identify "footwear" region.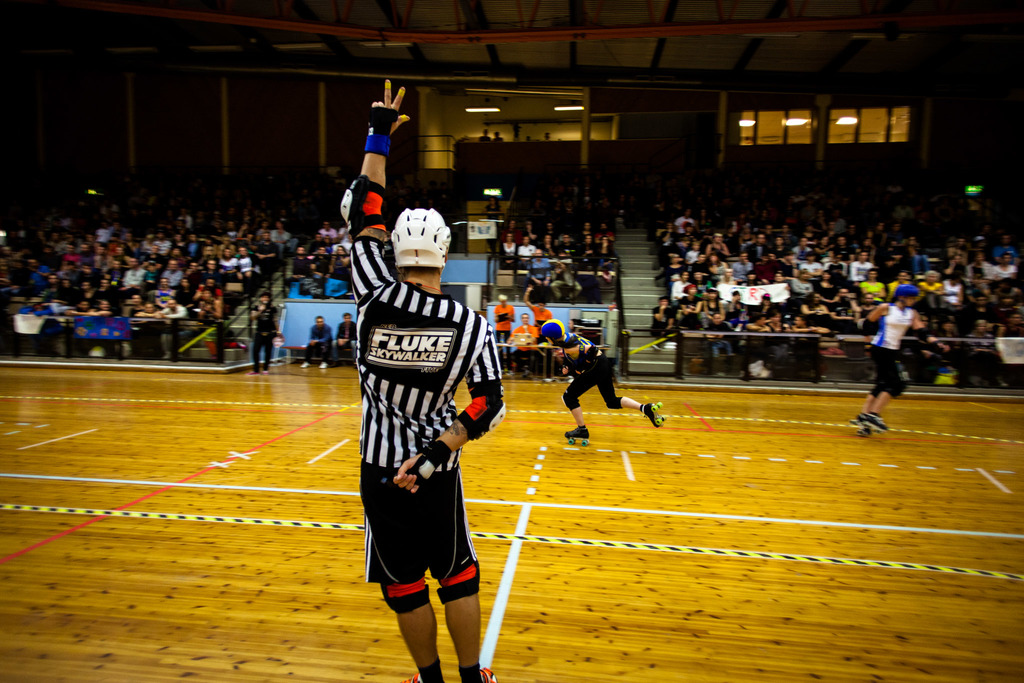
Region: x1=929, y1=372, x2=959, y2=384.
